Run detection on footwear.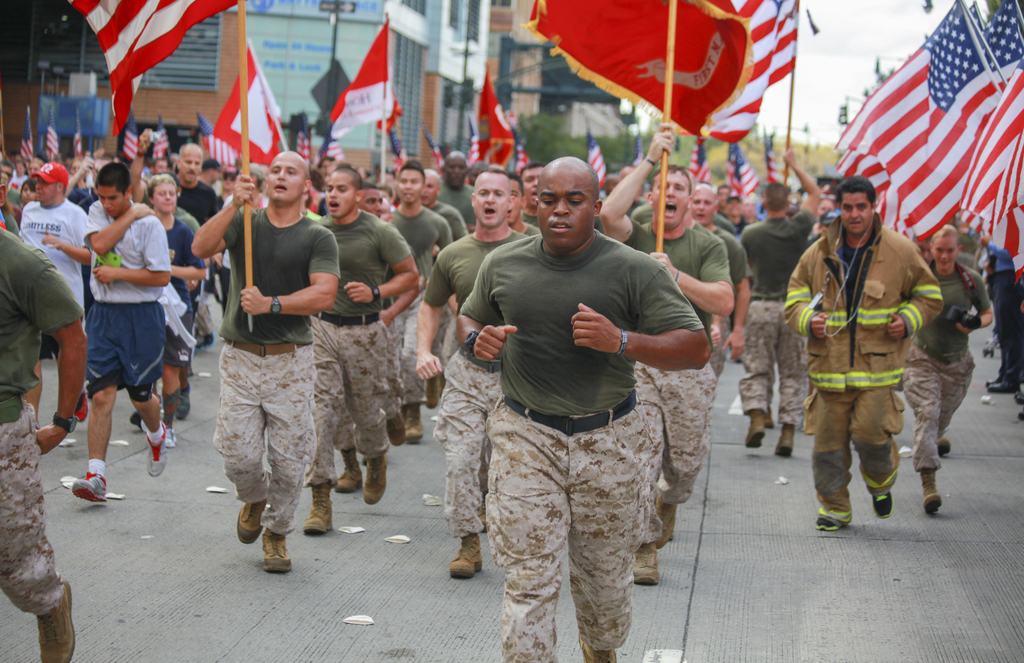
Result: <bbox>162, 430, 175, 445</bbox>.
